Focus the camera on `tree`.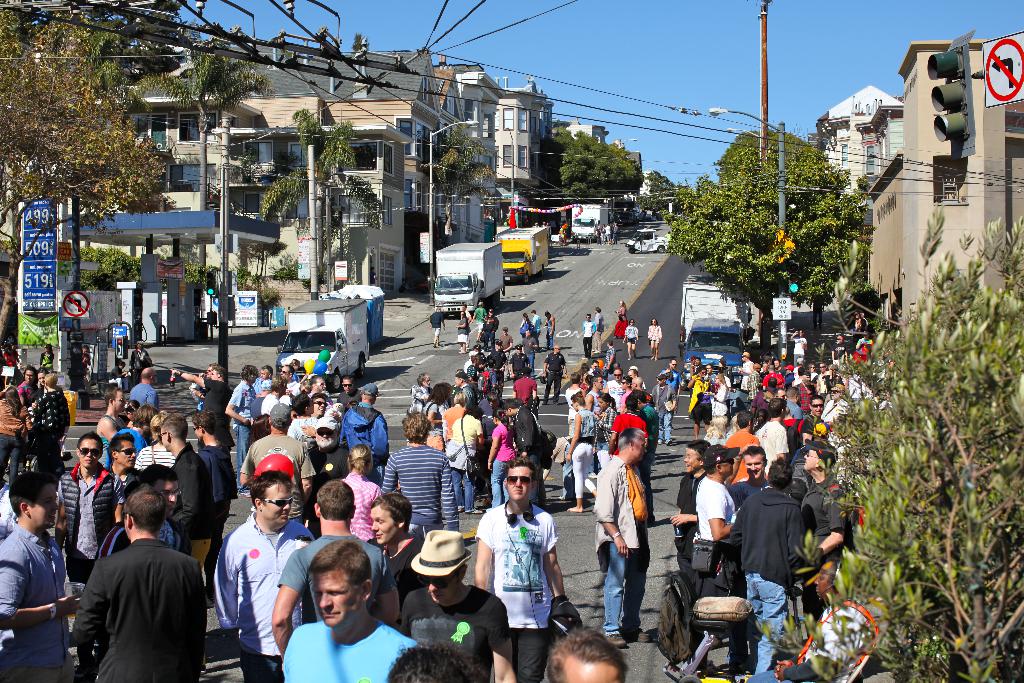
Focus region: detection(660, 148, 879, 354).
